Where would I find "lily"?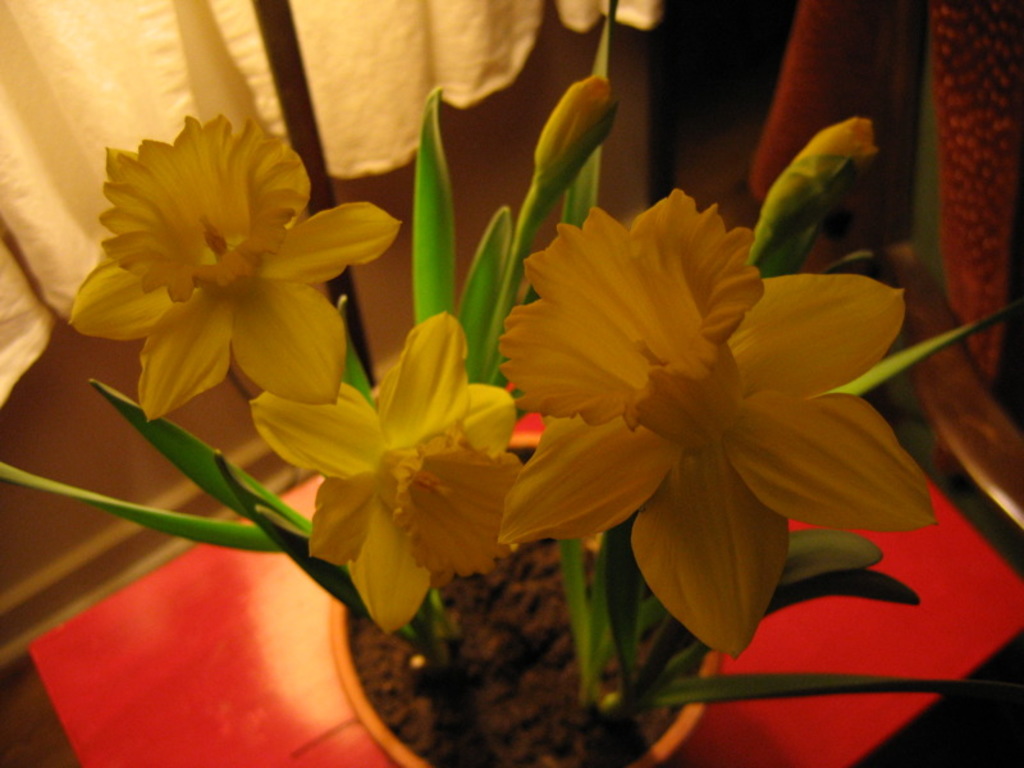
At box=[246, 311, 527, 635].
